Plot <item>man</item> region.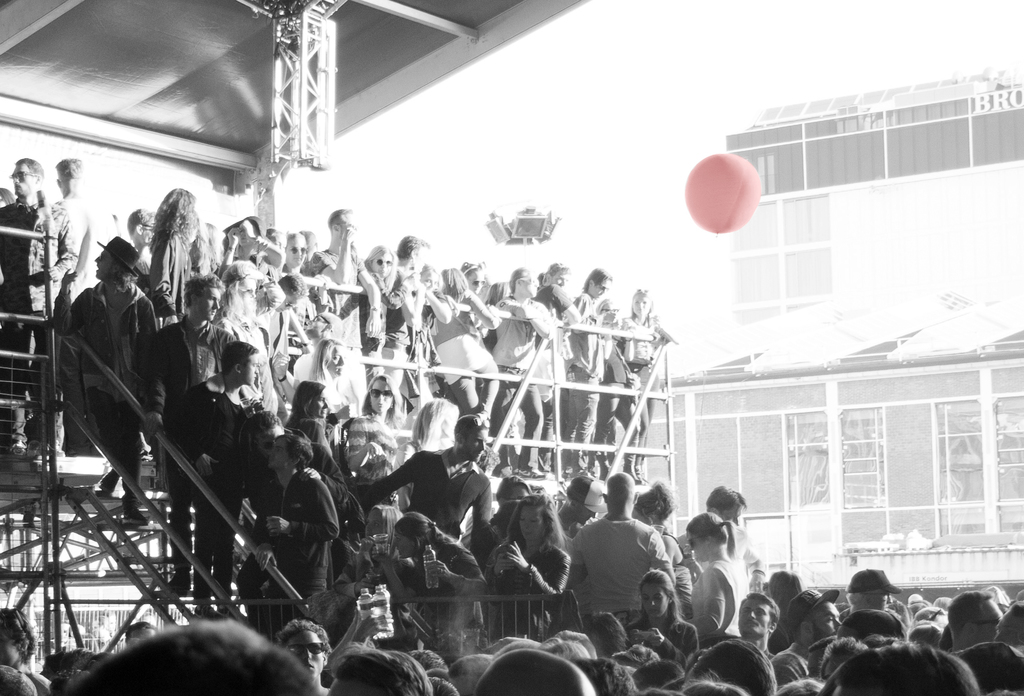
Plotted at <region>947, 591, 1004, 650</region>.
